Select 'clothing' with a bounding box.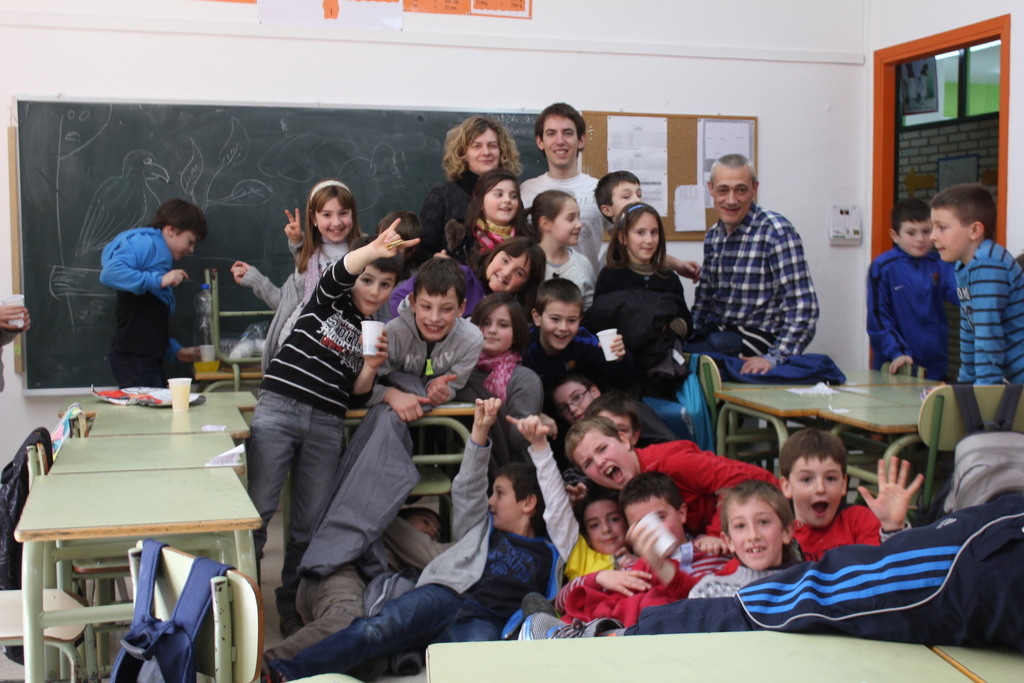
box(948, 238, 1023, 383).
